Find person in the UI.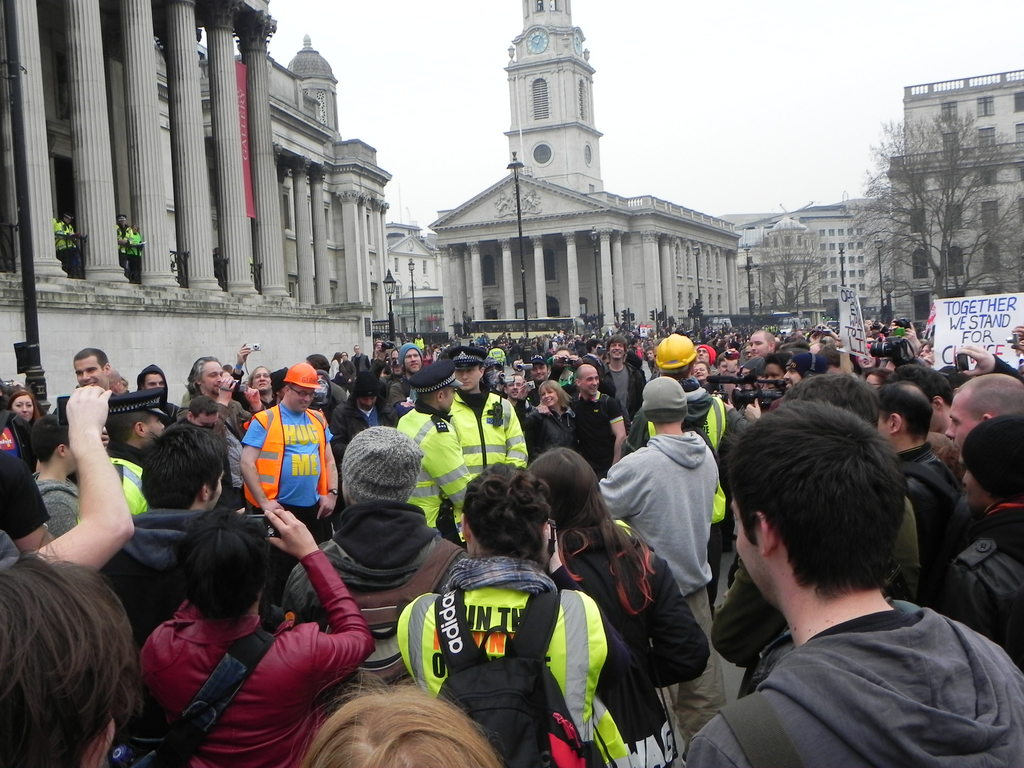
UI element at box(517, 443, 712, 767).
